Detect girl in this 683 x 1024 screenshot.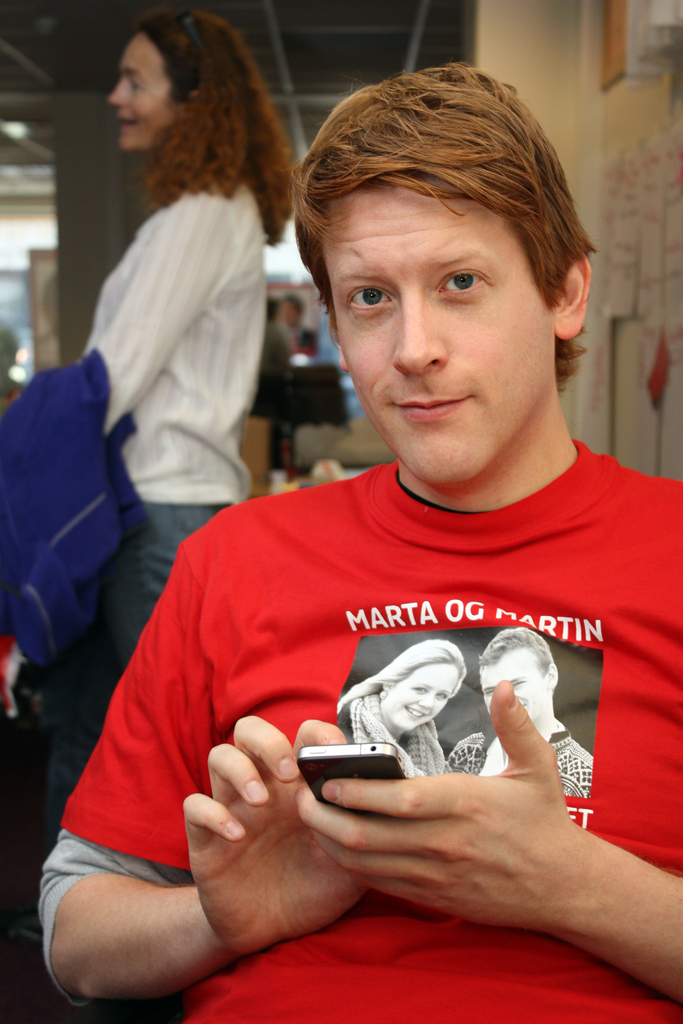
Detection: left=54, top=5, right=276, bottom=671.
